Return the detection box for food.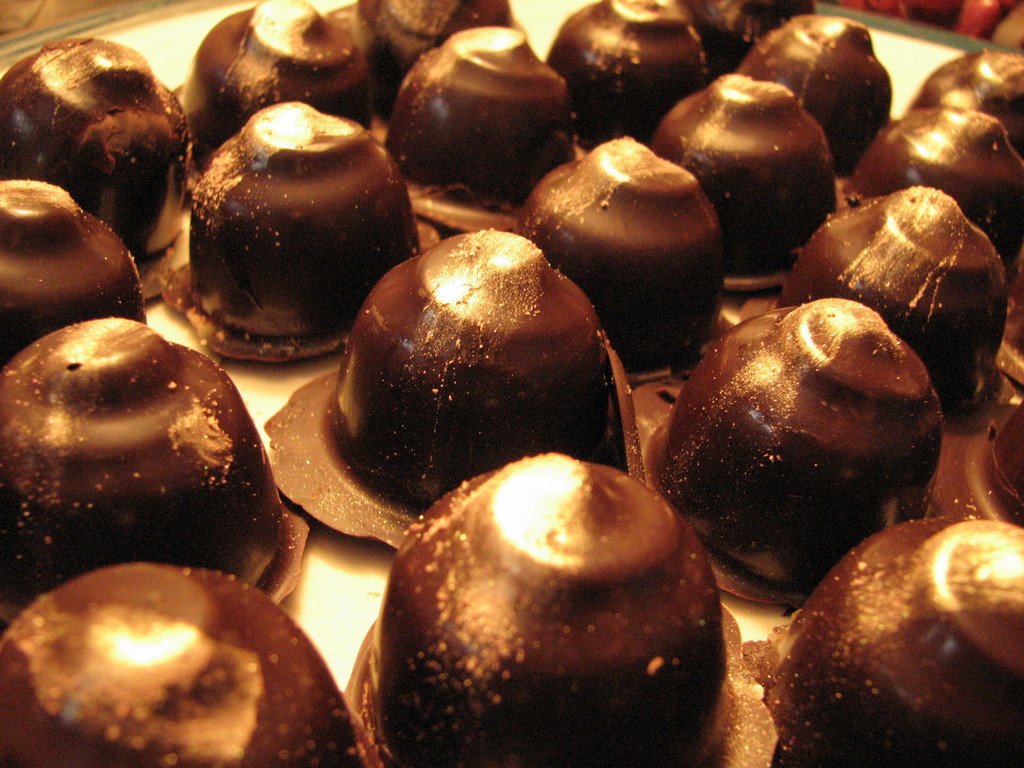
select_region(732, 182, 1018, 428).
